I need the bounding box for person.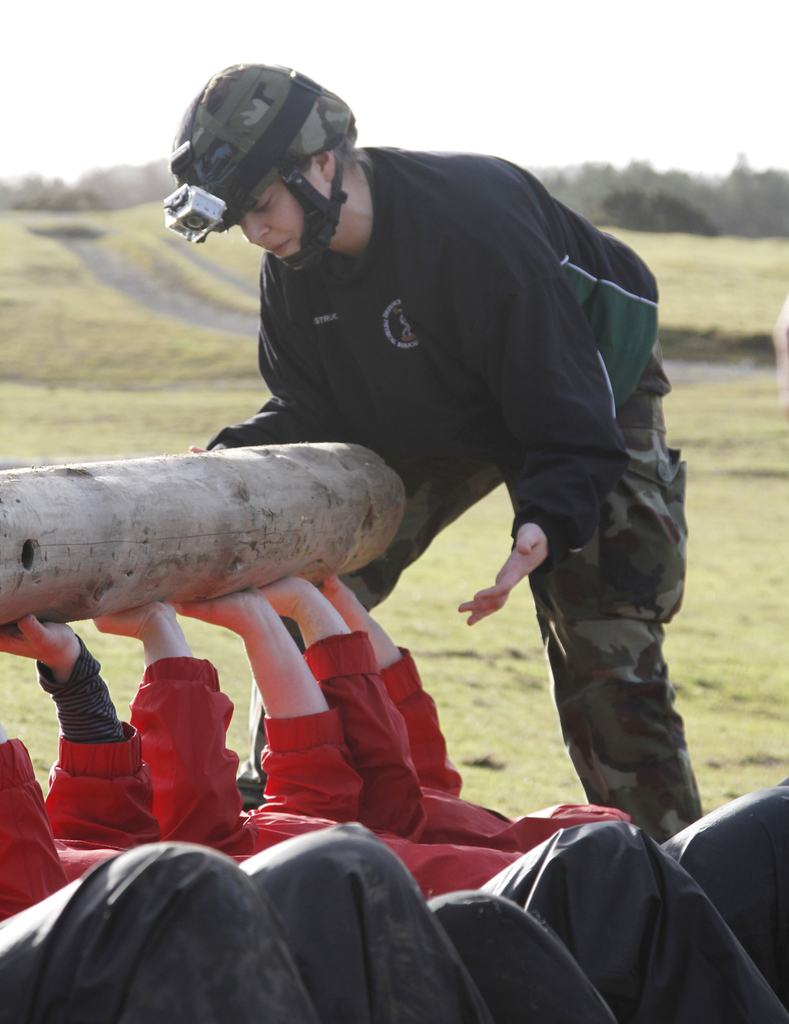
Here it is: Rect(260, 575, 788, 1000).
